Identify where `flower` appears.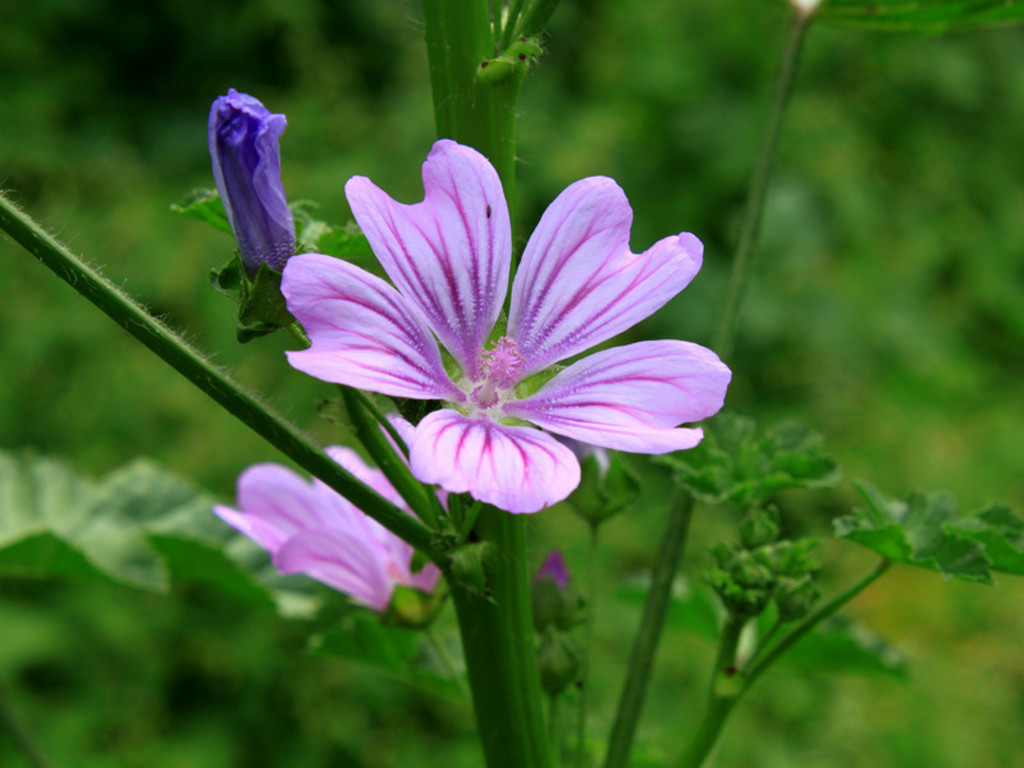
Appears at [207, 412, 462, 625].
